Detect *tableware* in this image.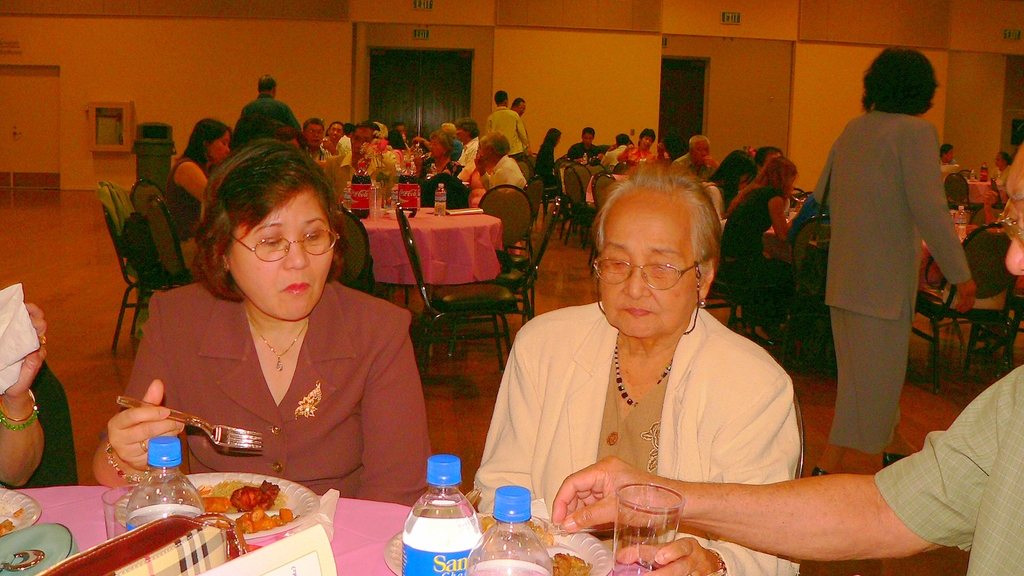
Detection: 0/547/44/572.
